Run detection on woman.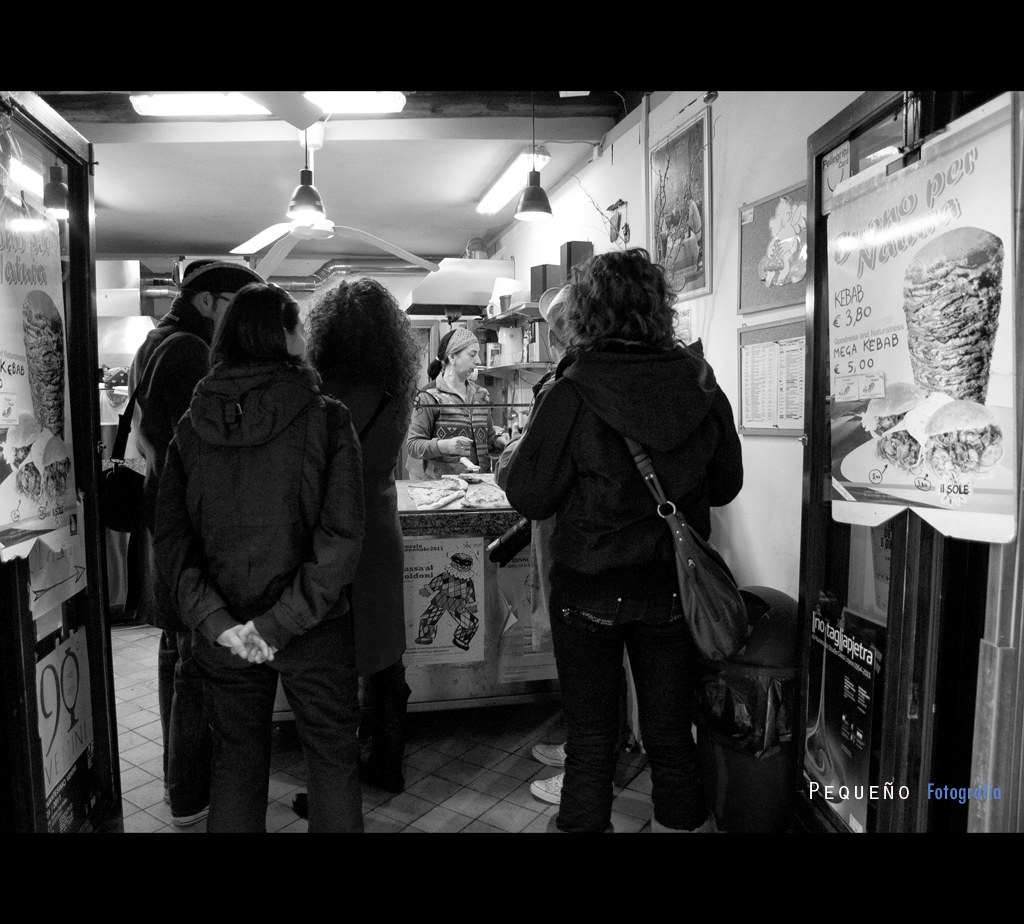
Result: 404, 325, 510, 481.
